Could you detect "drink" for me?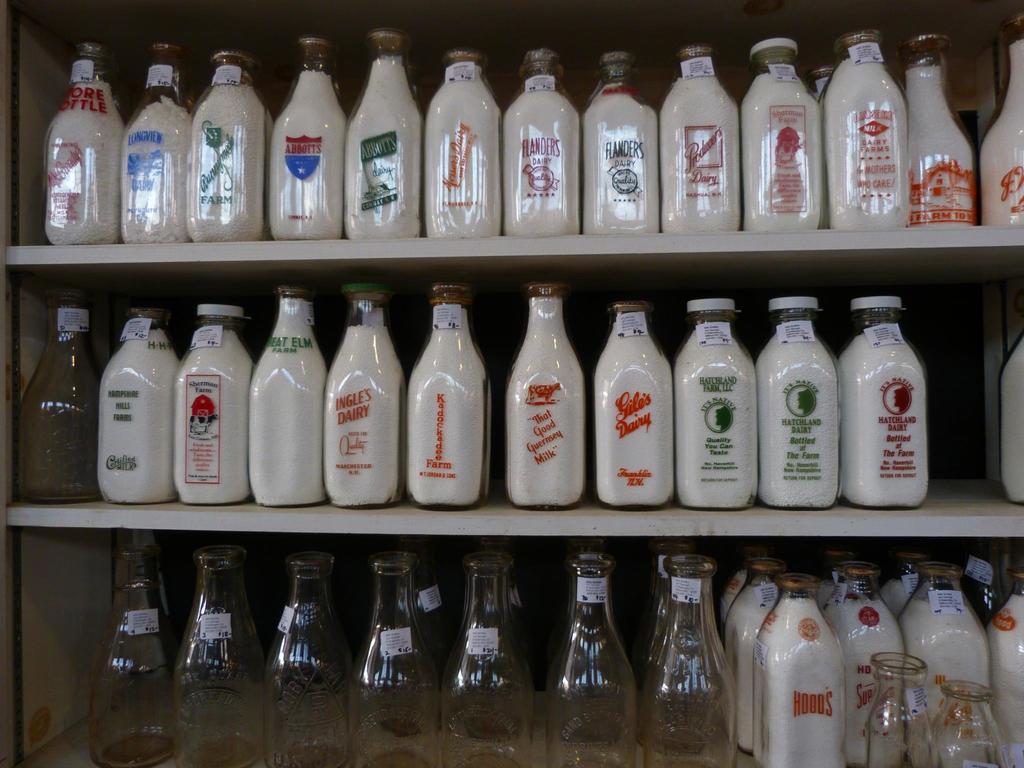
Detection result: x1=903, y1=26, x2=979, y2=221.
